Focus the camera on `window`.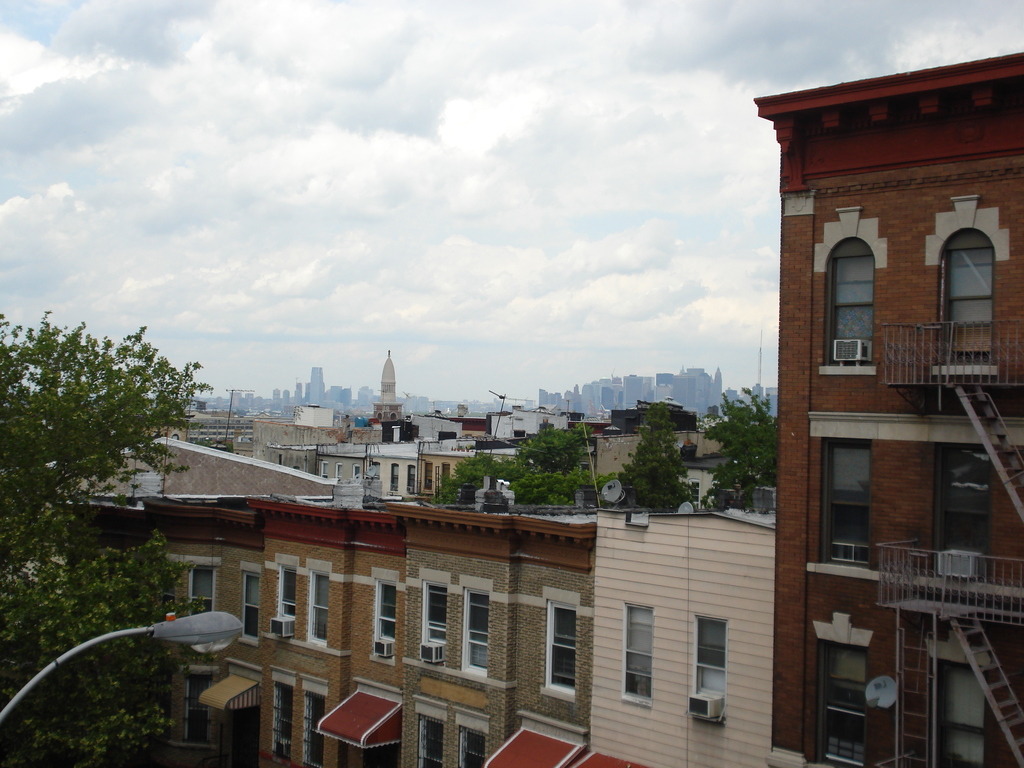
Focus region: [x1=372, y1=584, x2=397, y2=653].
